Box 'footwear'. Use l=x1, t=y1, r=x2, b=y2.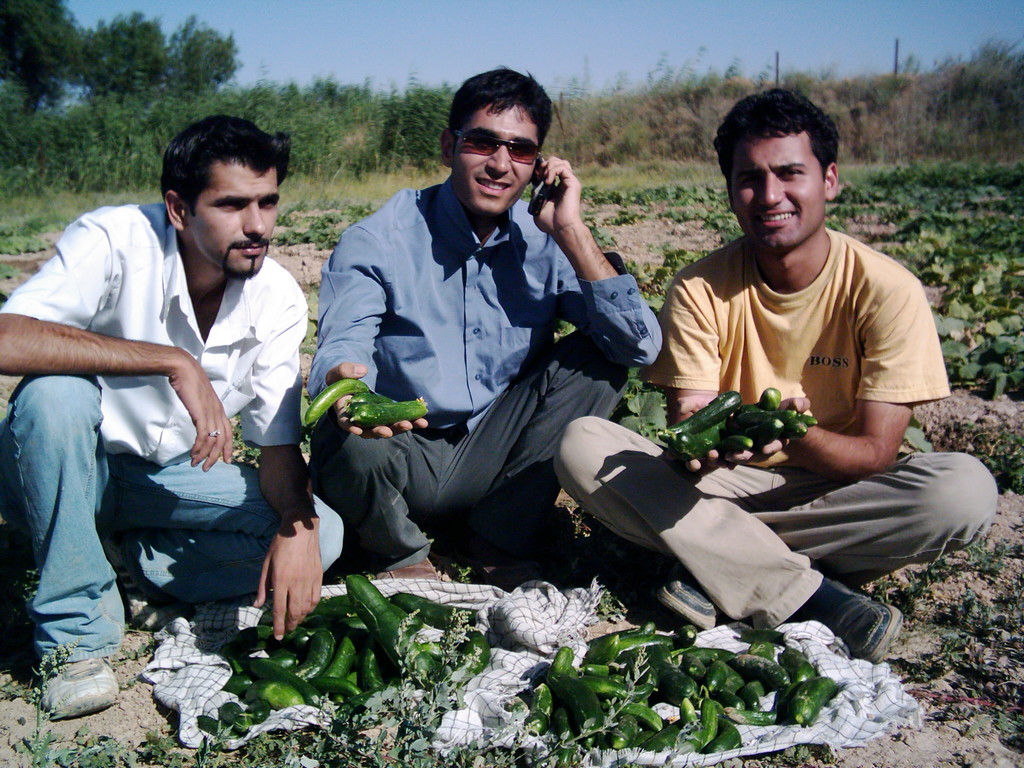
l=797, t=580, r=903, b=668.
